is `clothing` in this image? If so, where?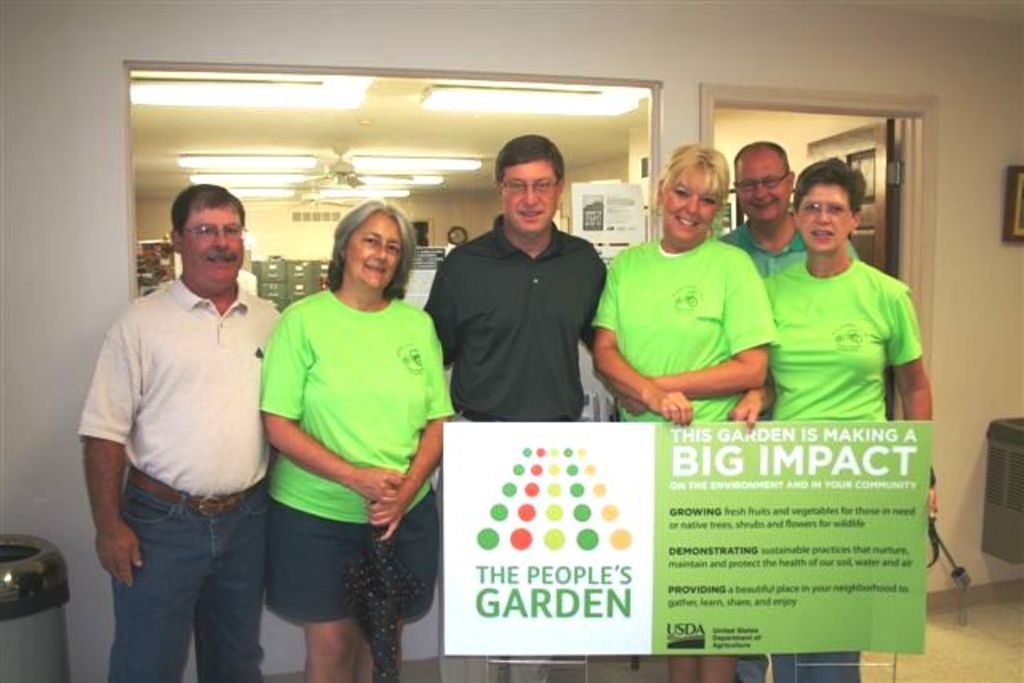
Yes, at select_region(762, 258, 925, 681).
